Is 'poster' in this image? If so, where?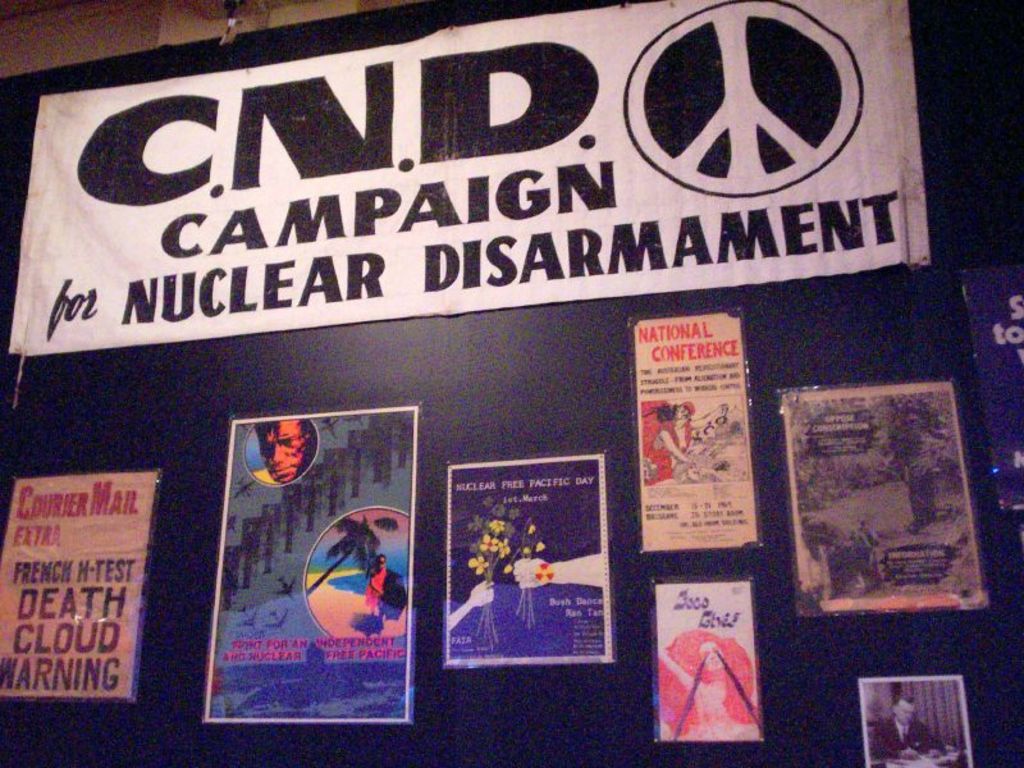
Yes, at detection(852, 671, 966, 767).
